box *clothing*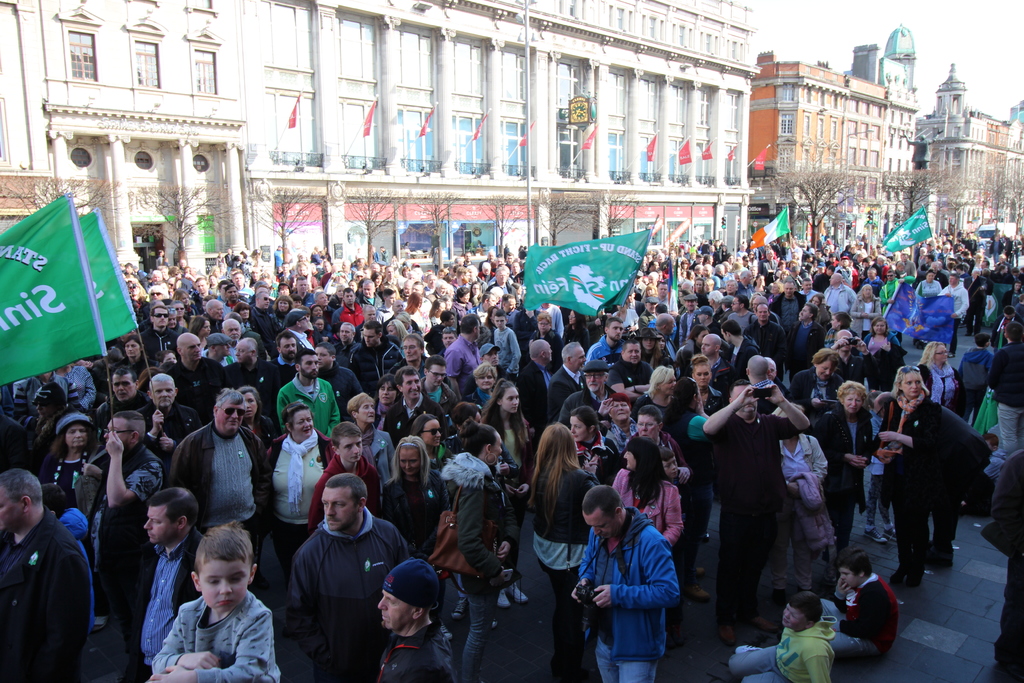
916, 274, 943, 300
